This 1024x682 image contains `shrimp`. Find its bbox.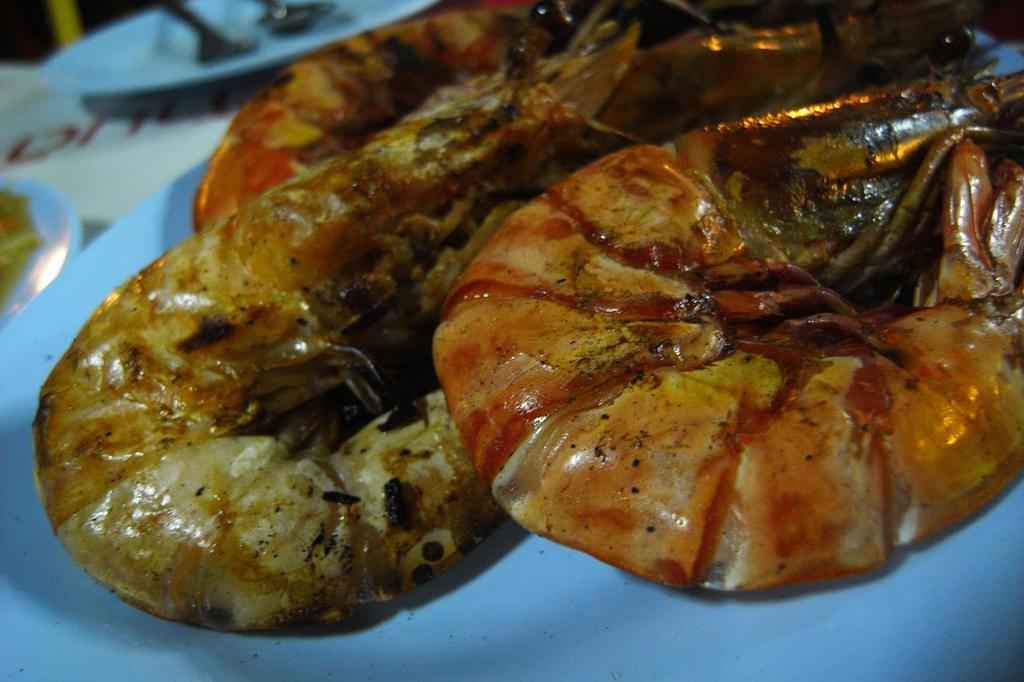
{"left": 426, "top": 68, "right": 1023, "bottom": 598}.
